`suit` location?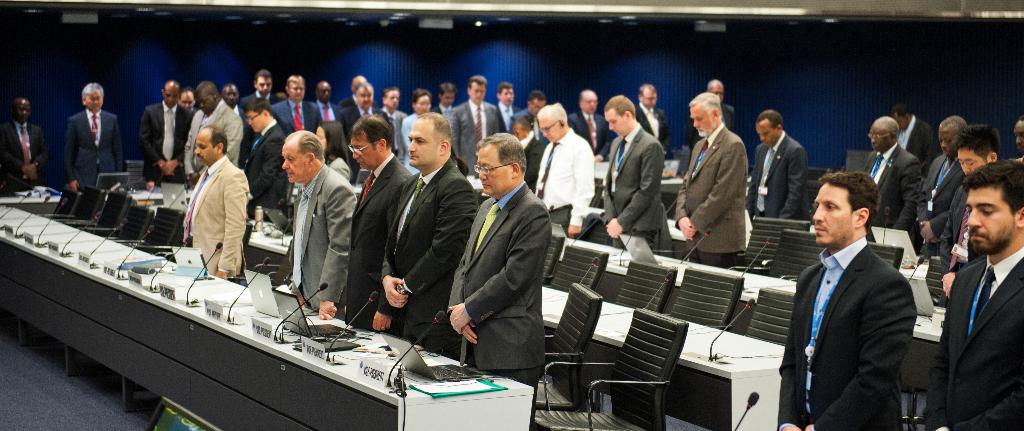
bbox=[382, 106, 405, 160]
